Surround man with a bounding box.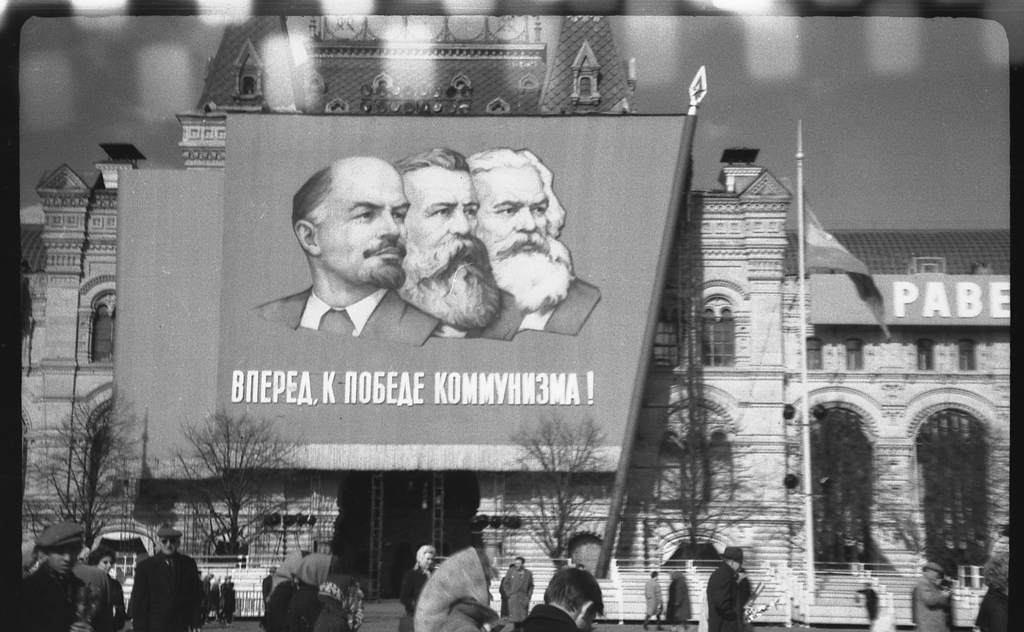
[x1=710, y1=548, x2=755, y2=631].
